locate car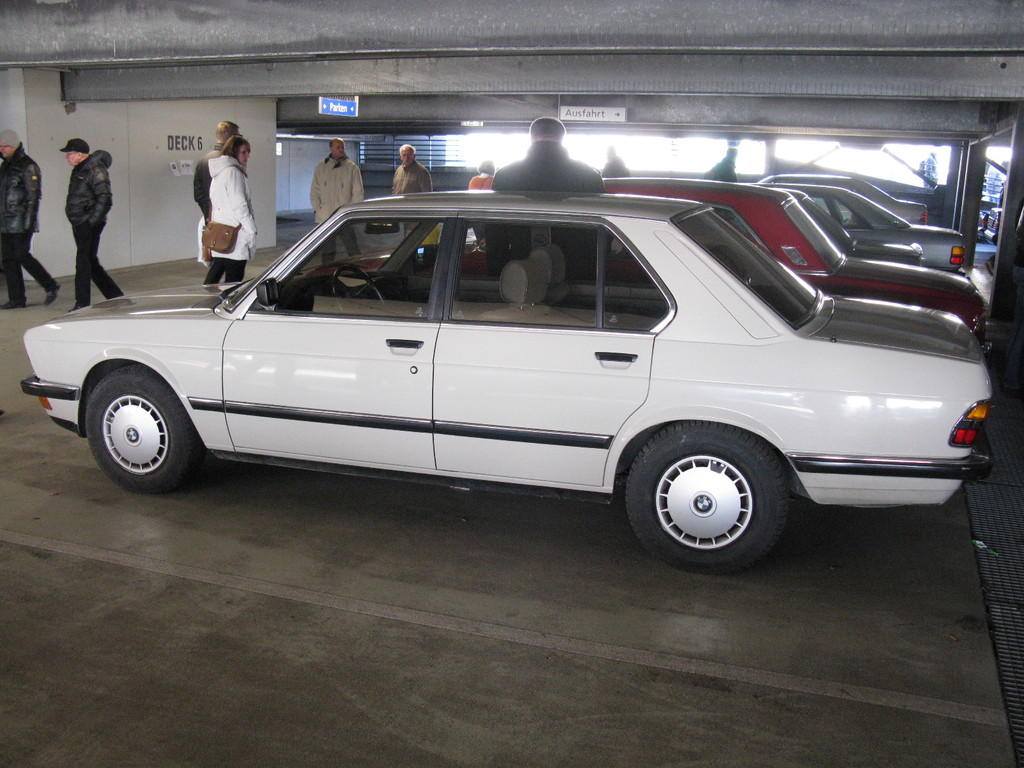
bbox(293, 176, 990, 358)
